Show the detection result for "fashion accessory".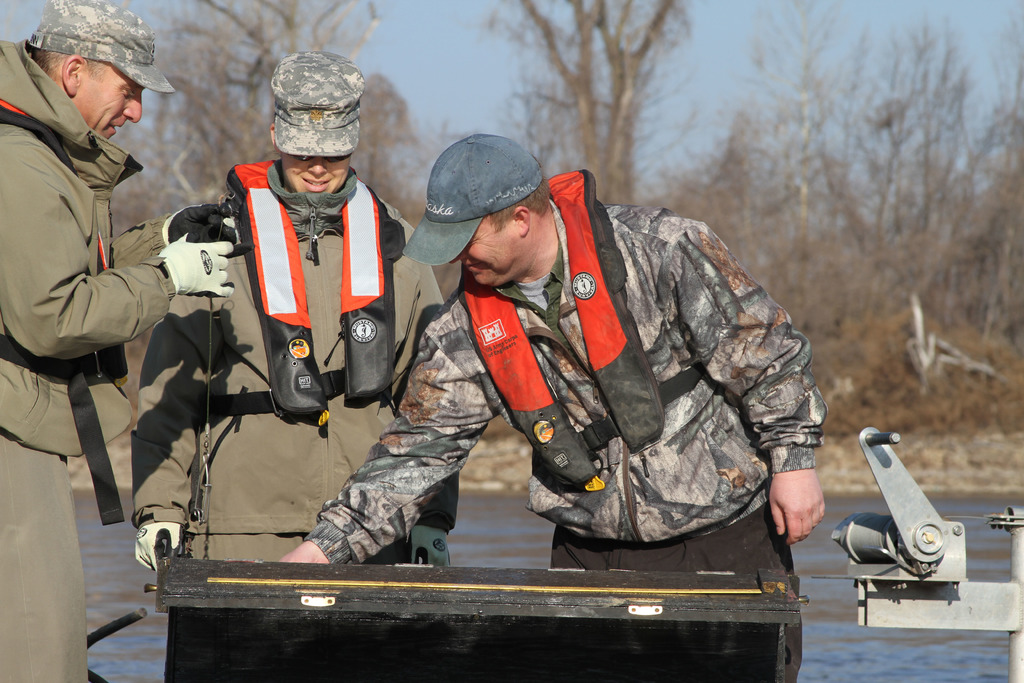
Rect(292, 153, 353, 163).
